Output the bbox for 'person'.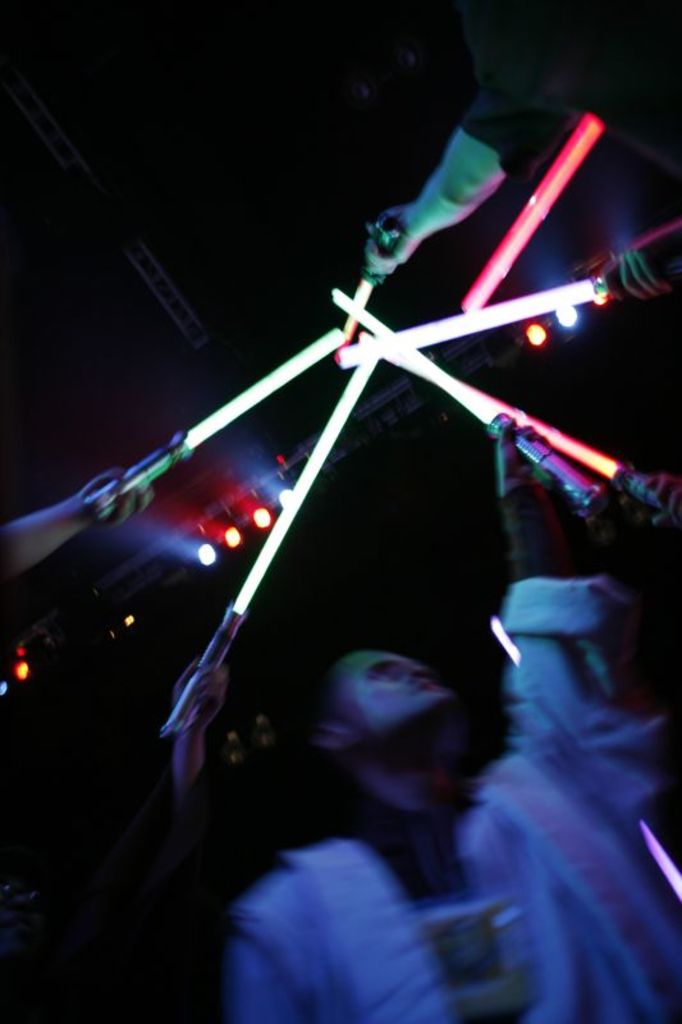
(x1=226, y1=407, x2=681, y2=1023).
